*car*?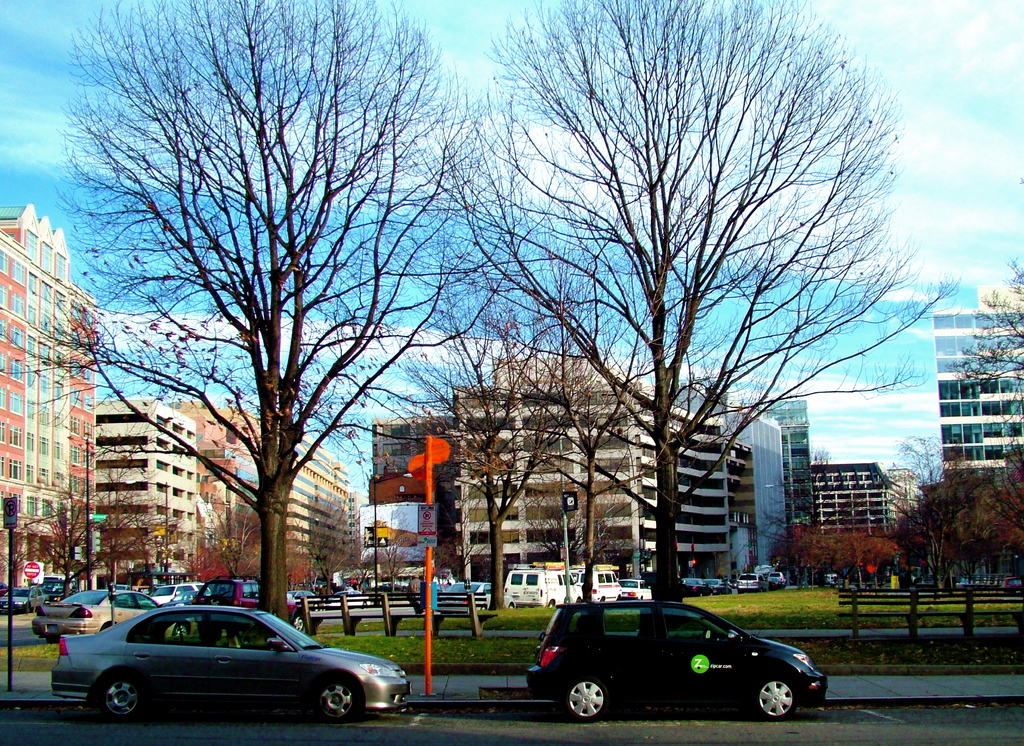
Rect(526, 596, 828, 726)
